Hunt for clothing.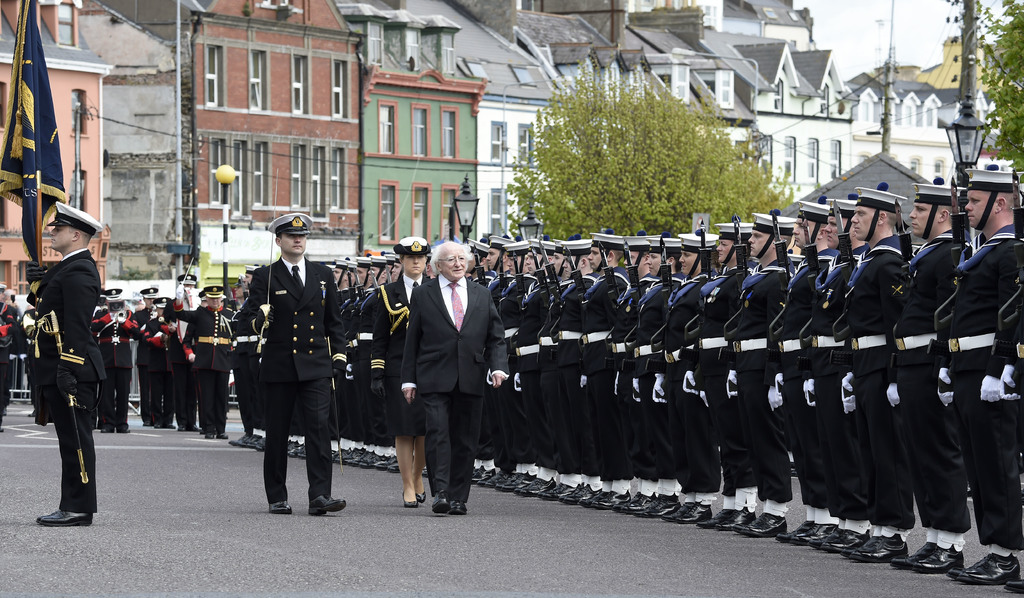
Hunted down at (487,264,516,329).
